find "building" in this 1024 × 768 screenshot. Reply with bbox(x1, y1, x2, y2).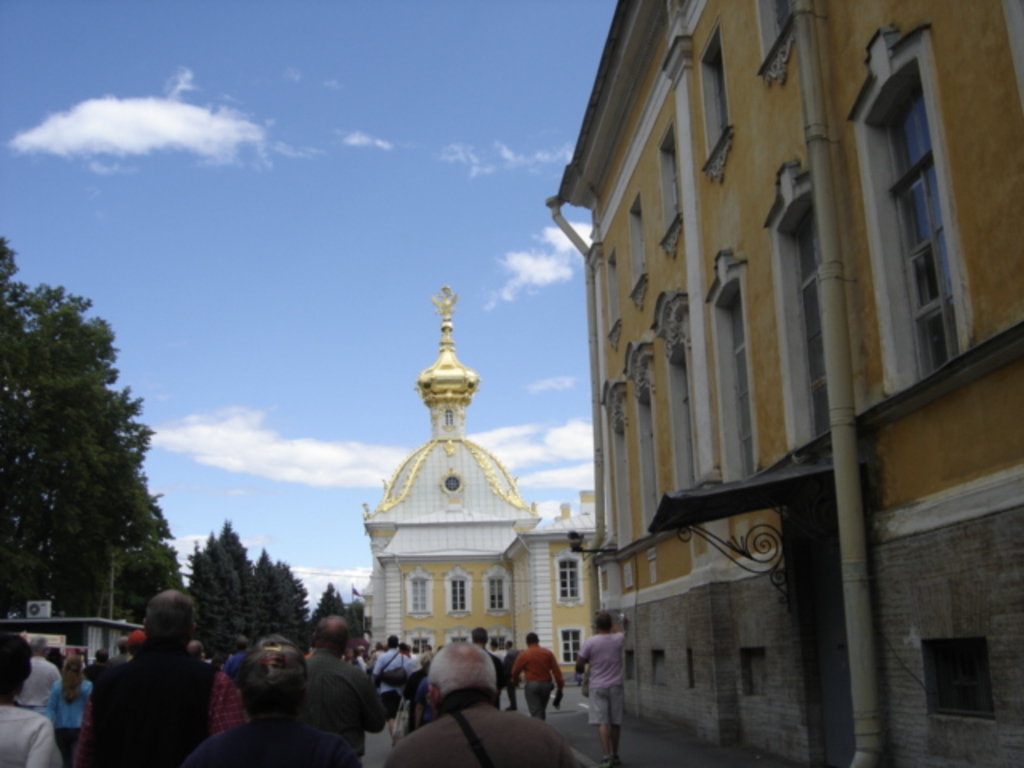
bbox(358, 294, 613, 674).
